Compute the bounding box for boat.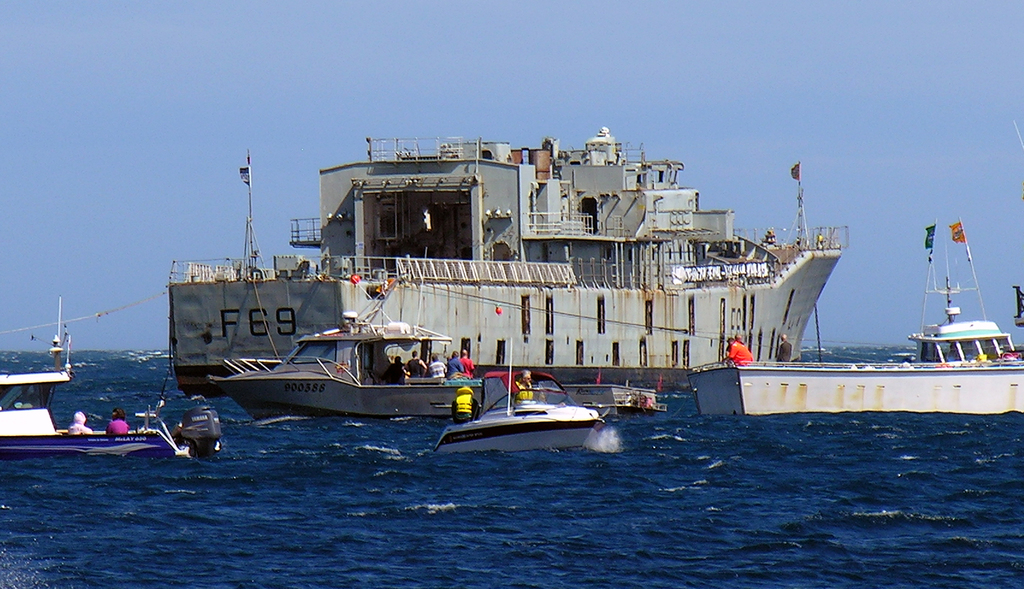
(left=162, top=125, right=849, bottom=386).
